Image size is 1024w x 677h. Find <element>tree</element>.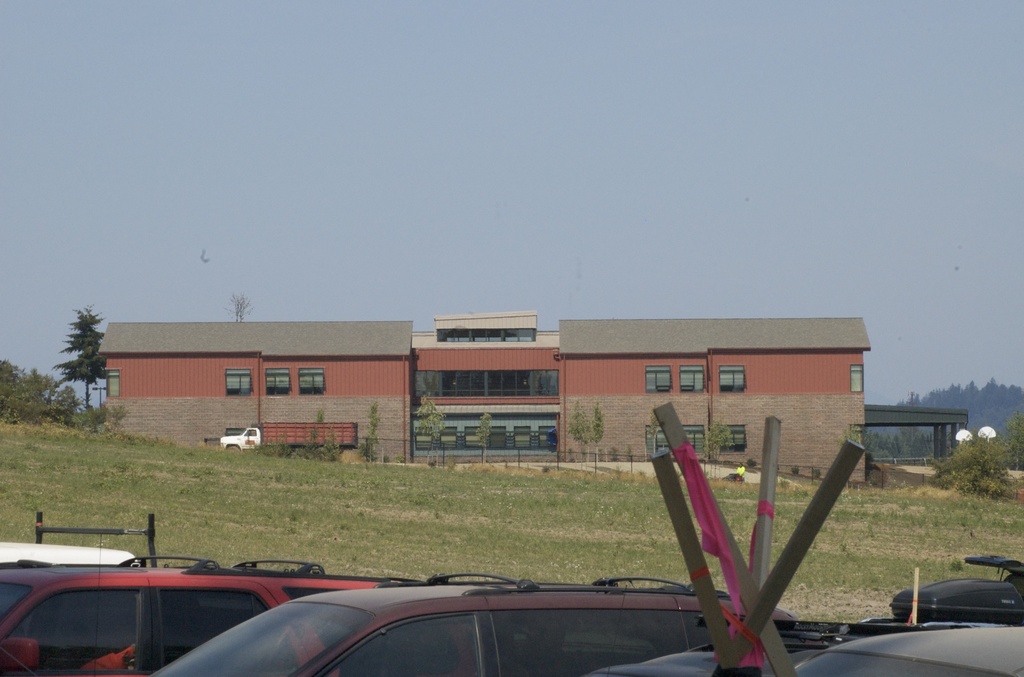
rect(0, 362, 72, 434).
